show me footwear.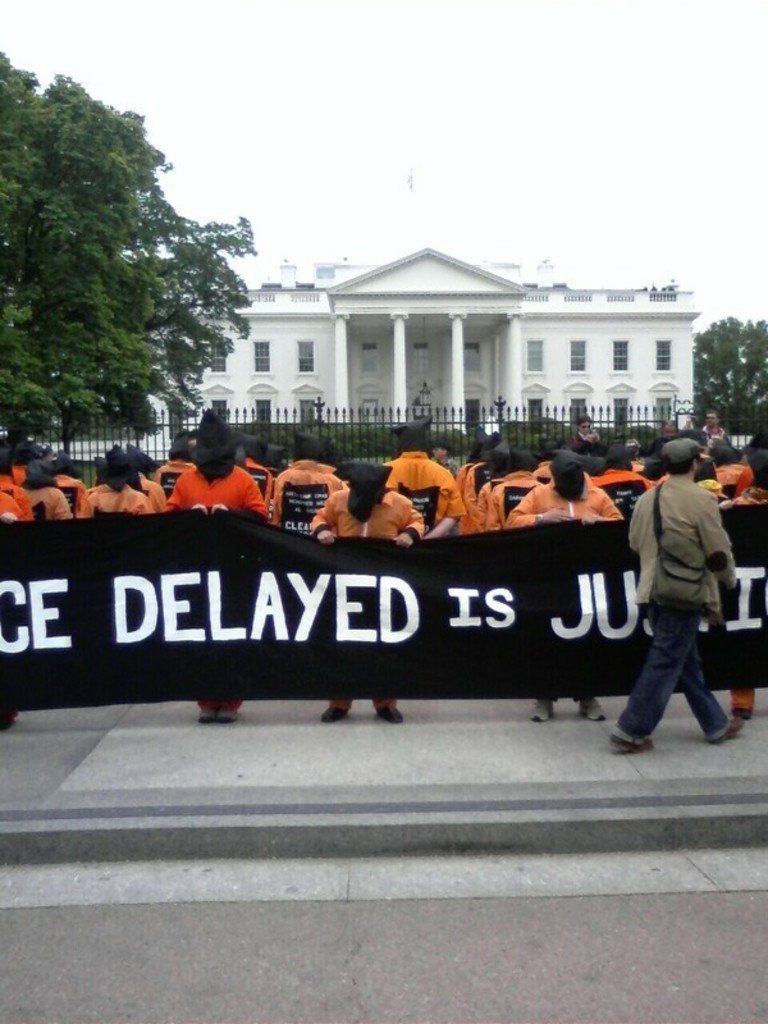
footwear is here: rect(708, 719, 745, 749).
